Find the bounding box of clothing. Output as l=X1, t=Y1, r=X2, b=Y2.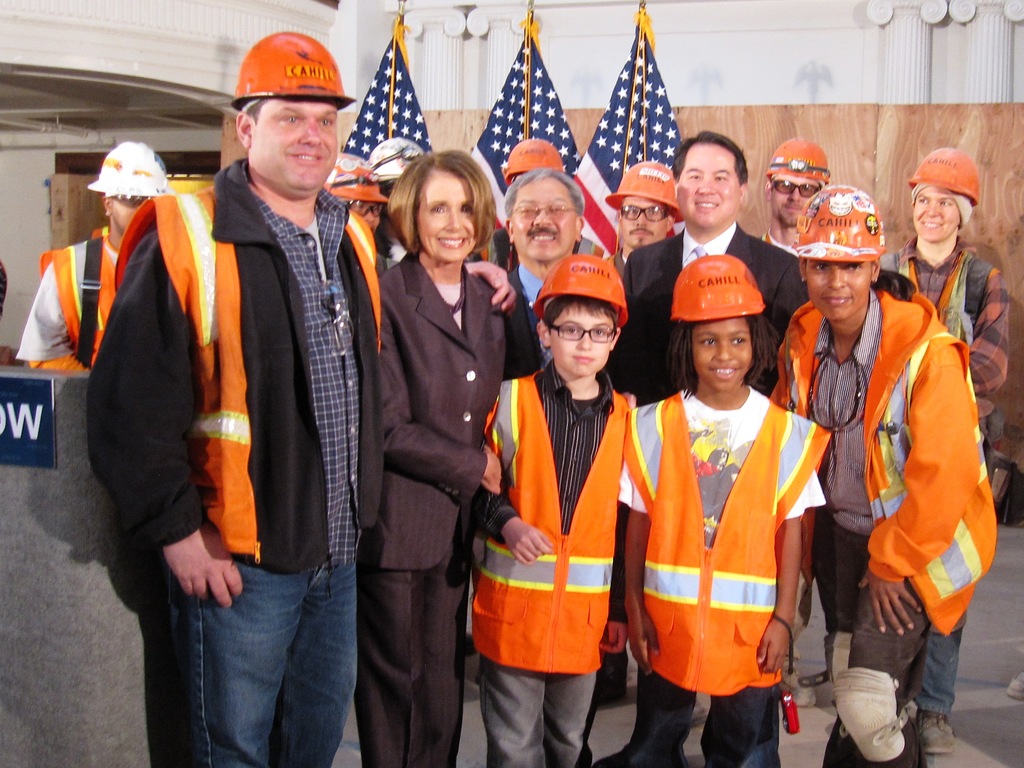
l=637, t=391, r=818, b=767.
